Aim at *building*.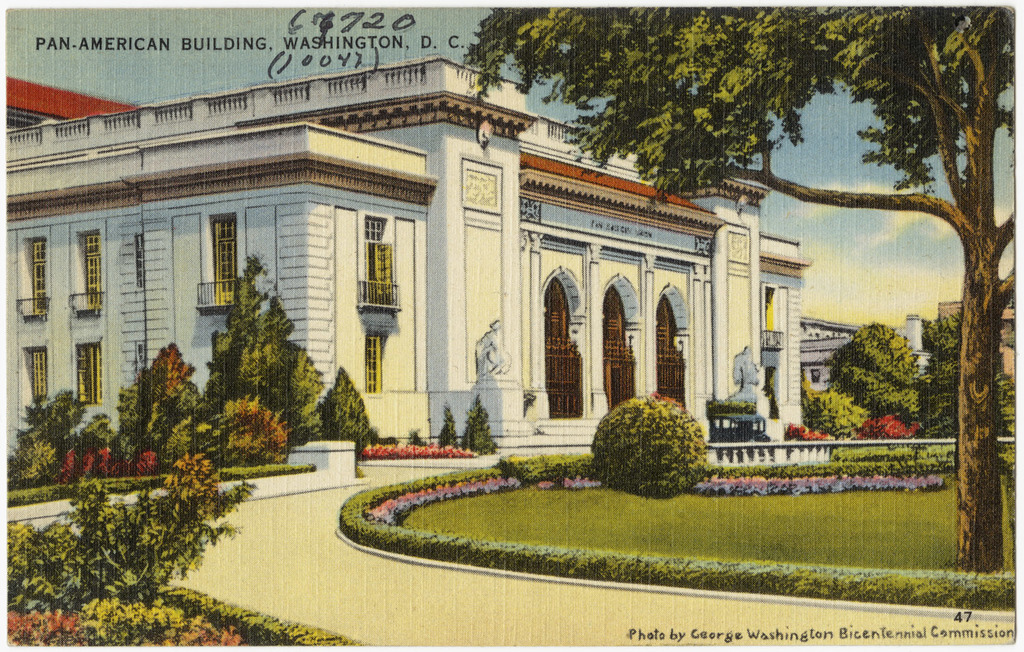
Aimed at 934:302:1019:376.
